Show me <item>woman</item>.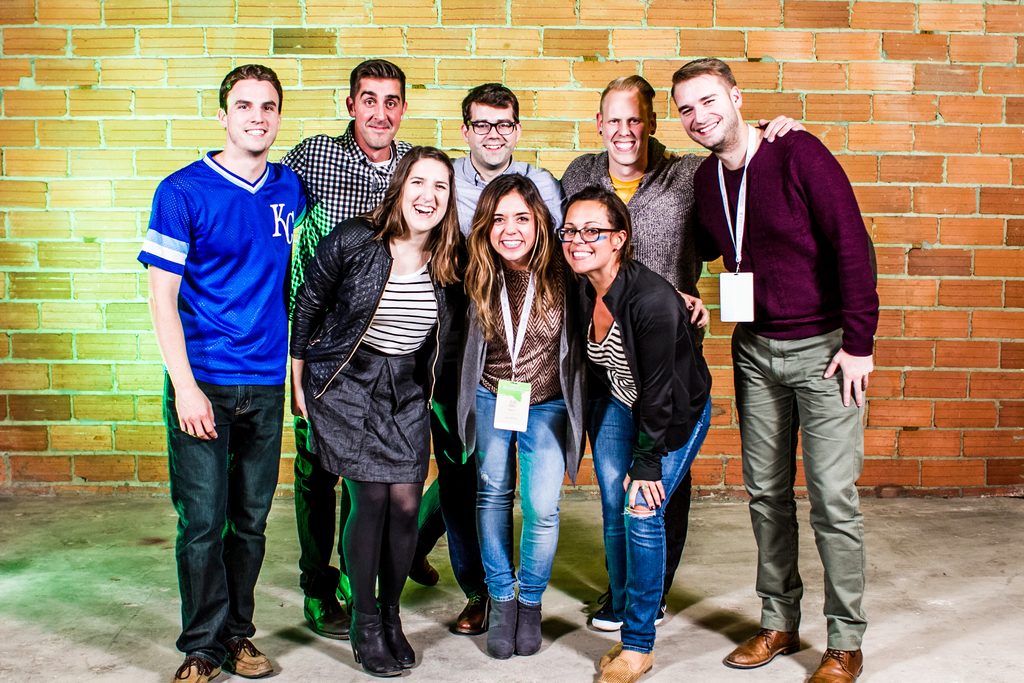
<item>woman</item> is here: select_region(556, 185, 713, 682).
